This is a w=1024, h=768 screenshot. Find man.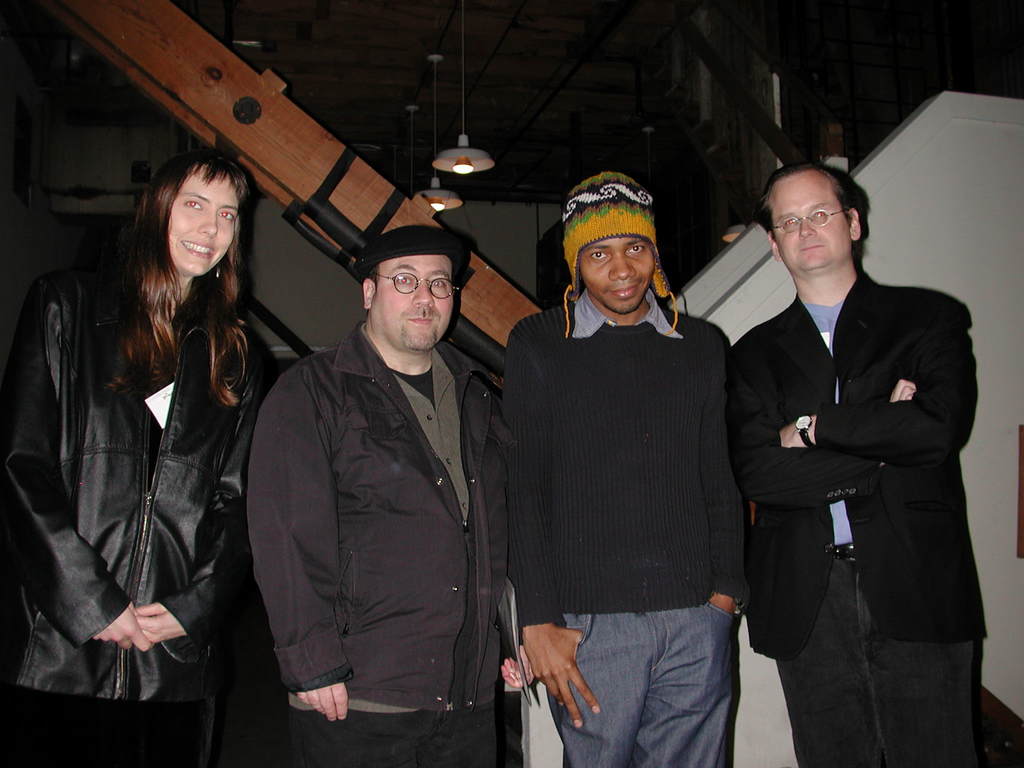
Bounding box: [728, 153, 999, 767].
